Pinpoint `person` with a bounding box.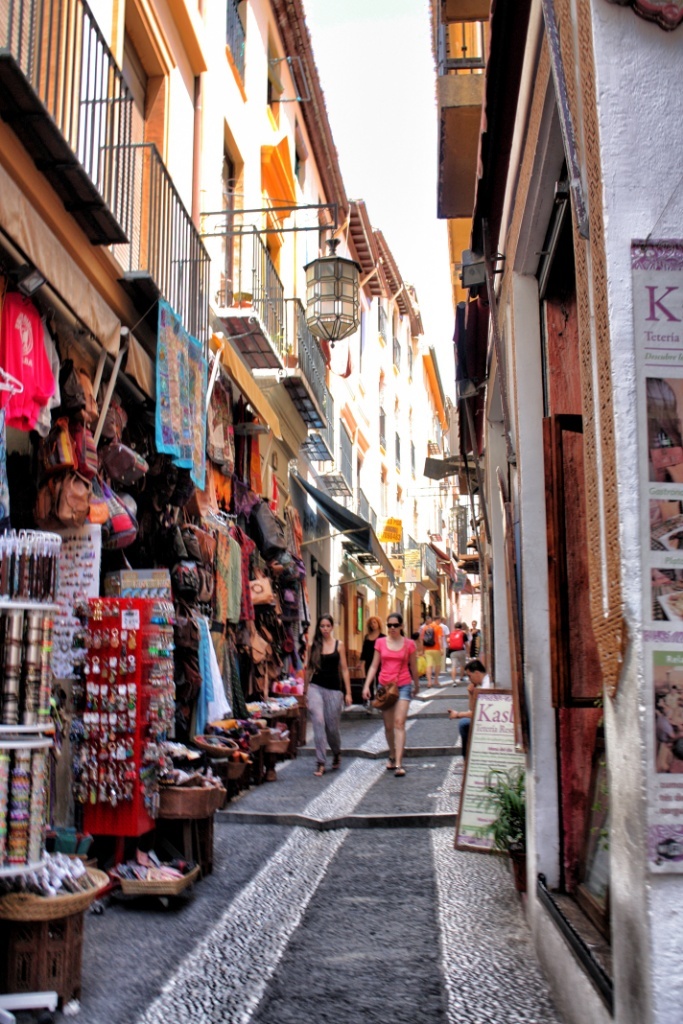
region(442, 622, 470, 690).
